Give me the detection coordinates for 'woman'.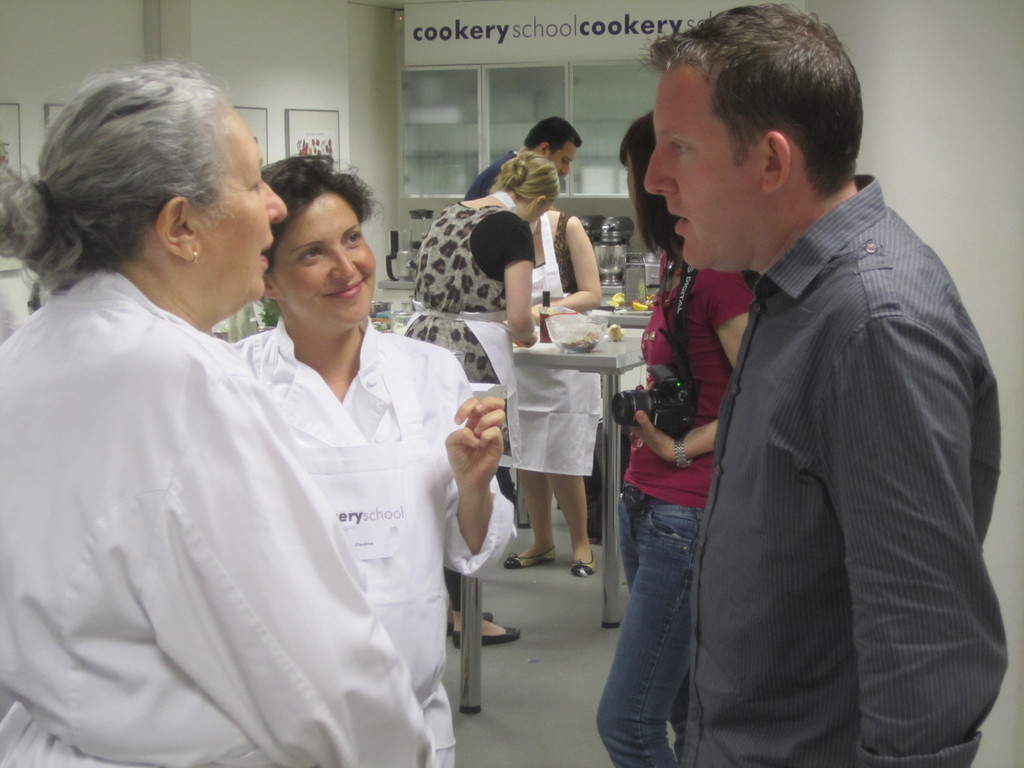
bbox(590, 110, 790, 762).
